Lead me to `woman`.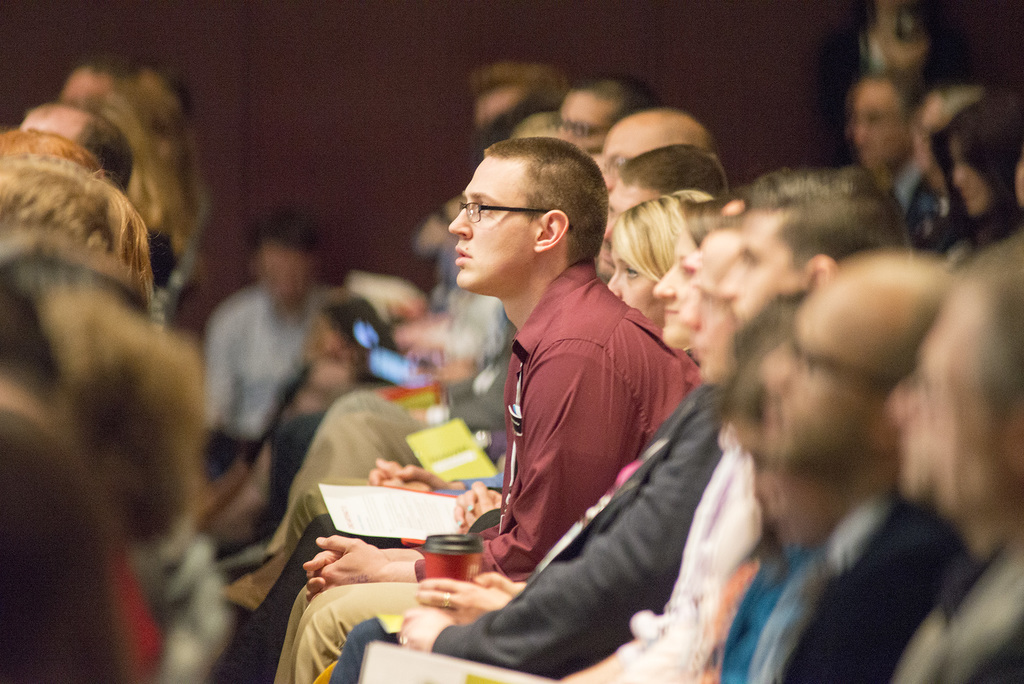
Lead to bbox=[602, 179, 714, 327].
